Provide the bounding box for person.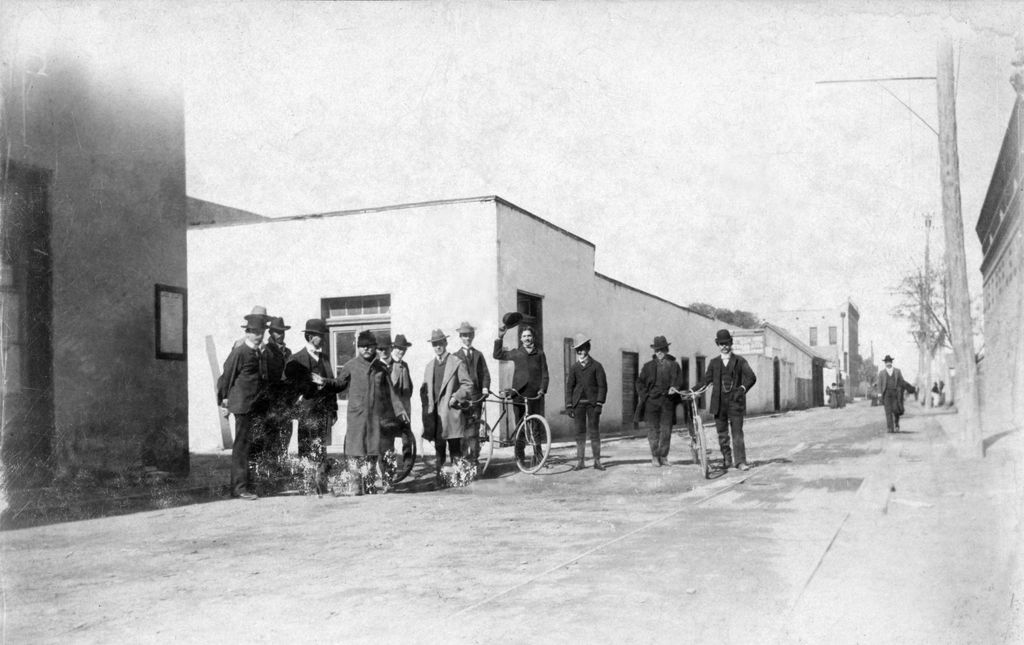
561 336 605 471.
